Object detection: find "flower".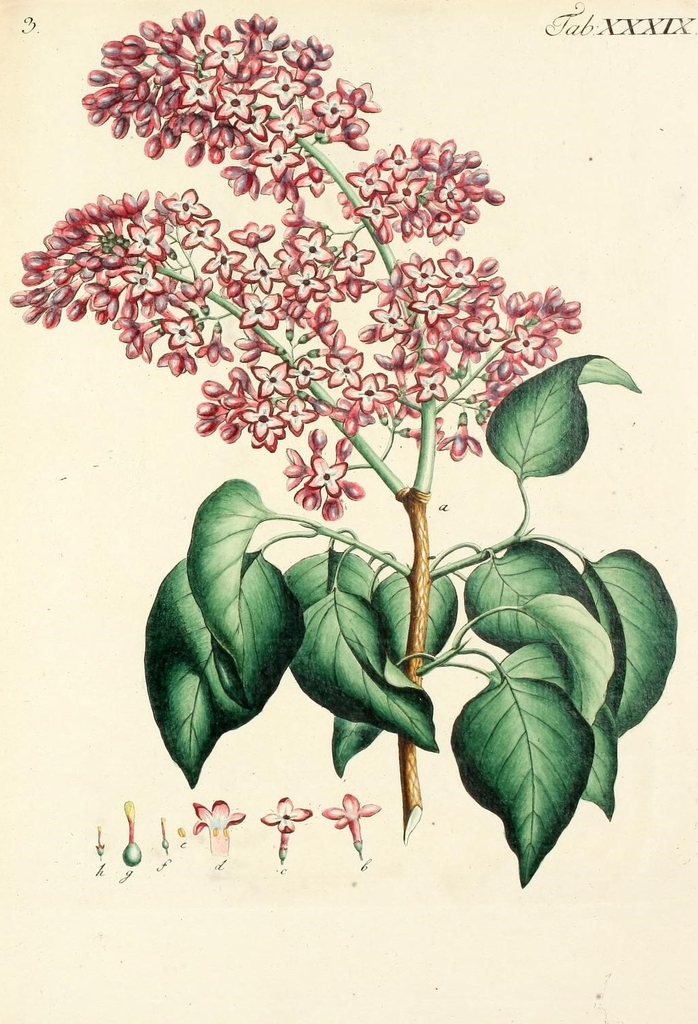
BBox(215, 78, 254, 125).
